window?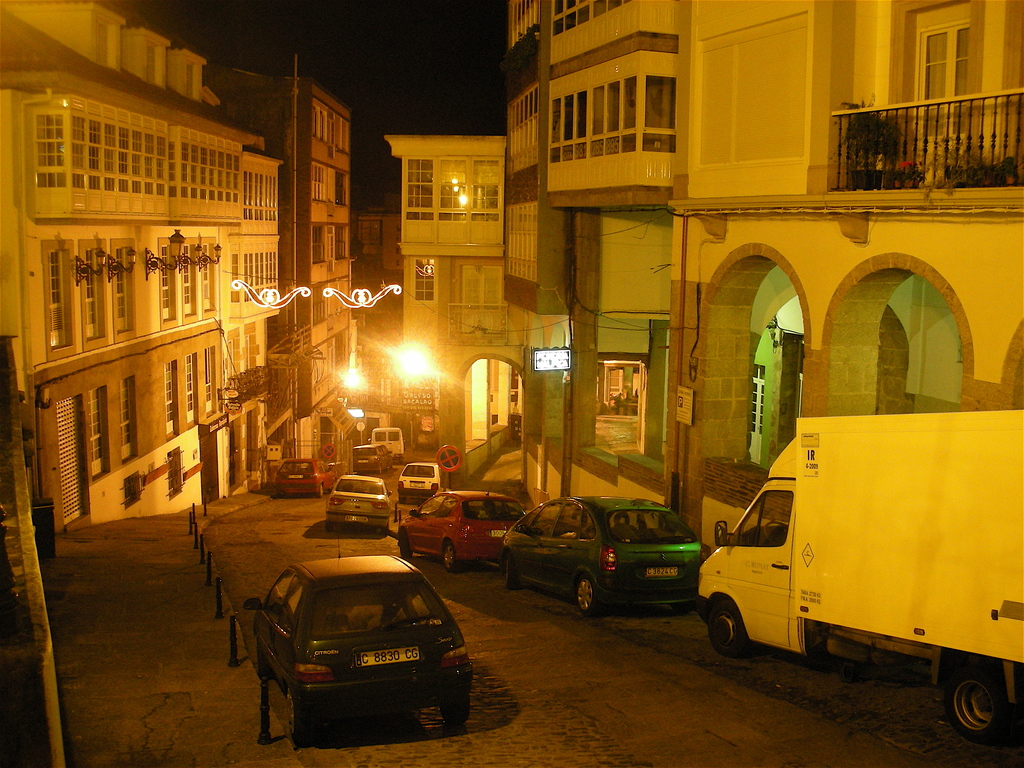
Rect(317, 459, 329, 474)
